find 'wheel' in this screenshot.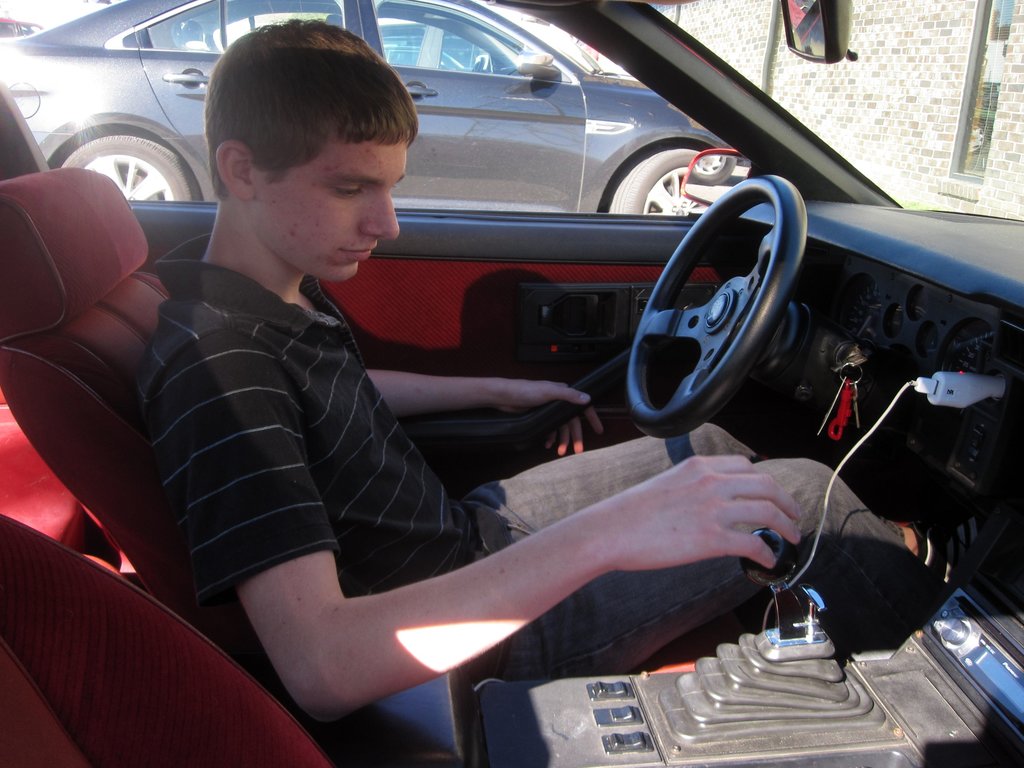
The bounding box for 'wheel' is <box>61,134,200,201</box>.
